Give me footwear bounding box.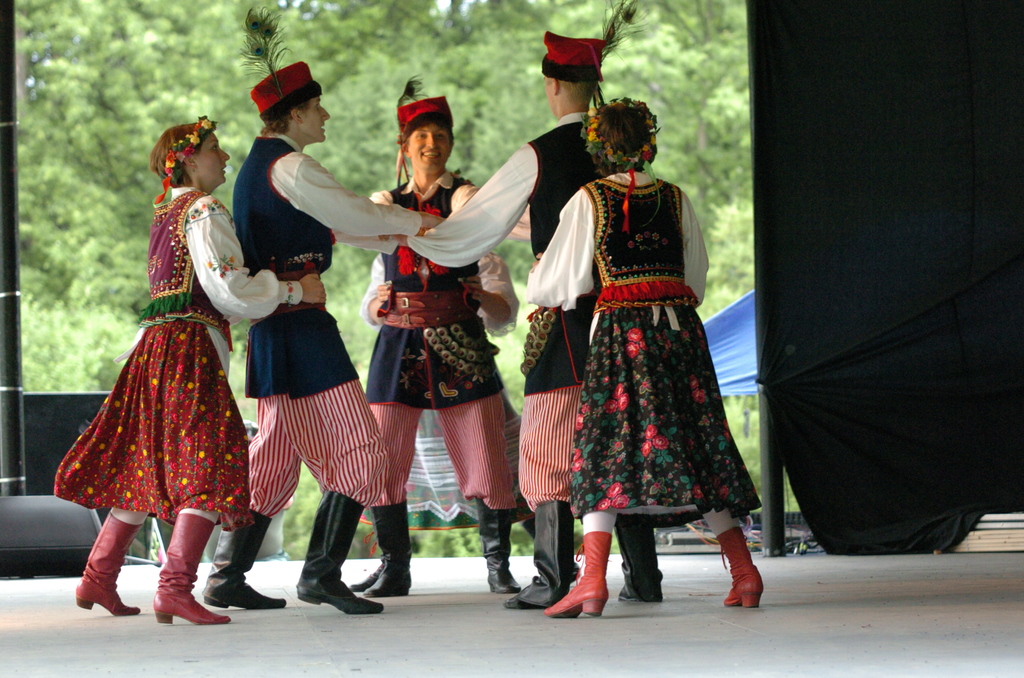
bbox=[713, 528, 768, 609].
